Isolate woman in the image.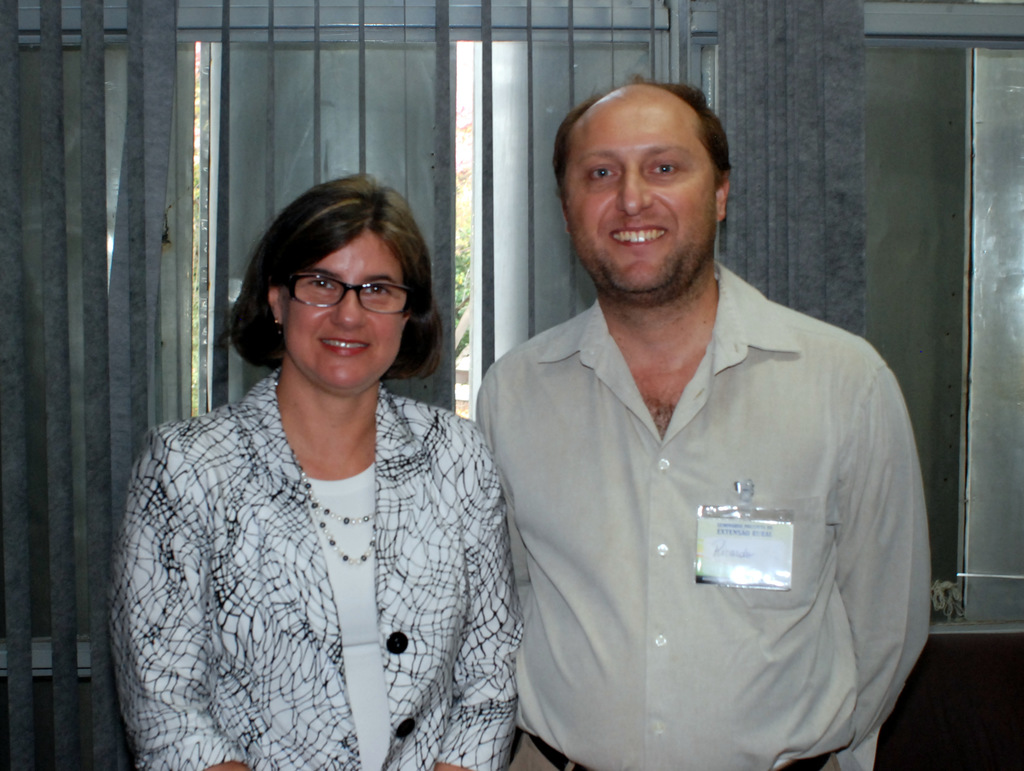
Isolated region: [87,164,523,770].
